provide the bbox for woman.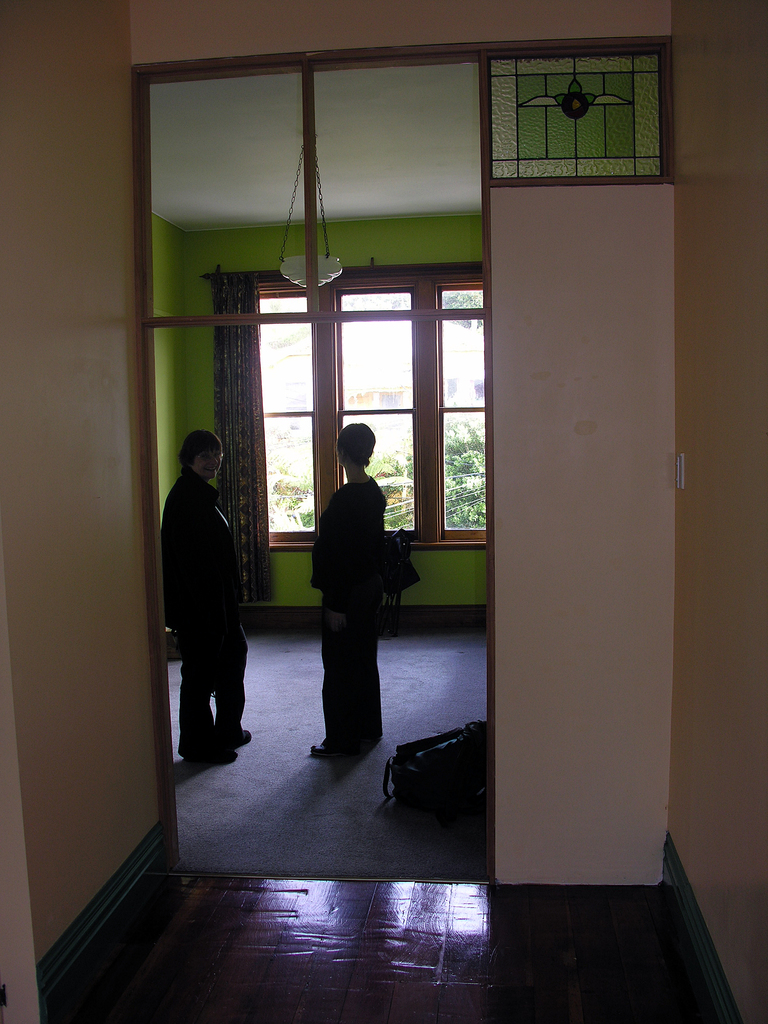
<region>156, 424, 258, 765</region>.
